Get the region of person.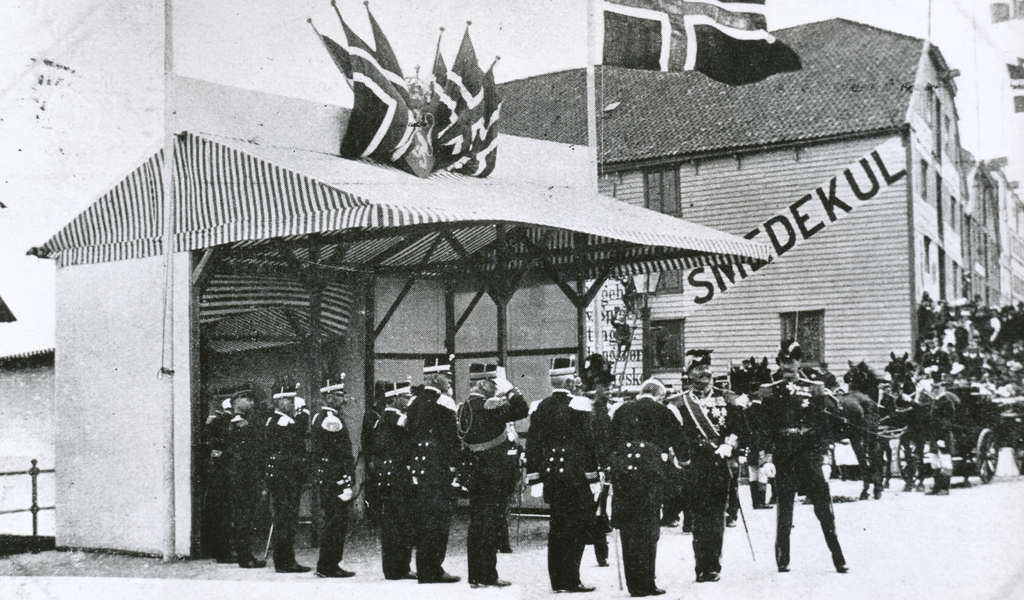
crop(216, 384, 268, 570).
